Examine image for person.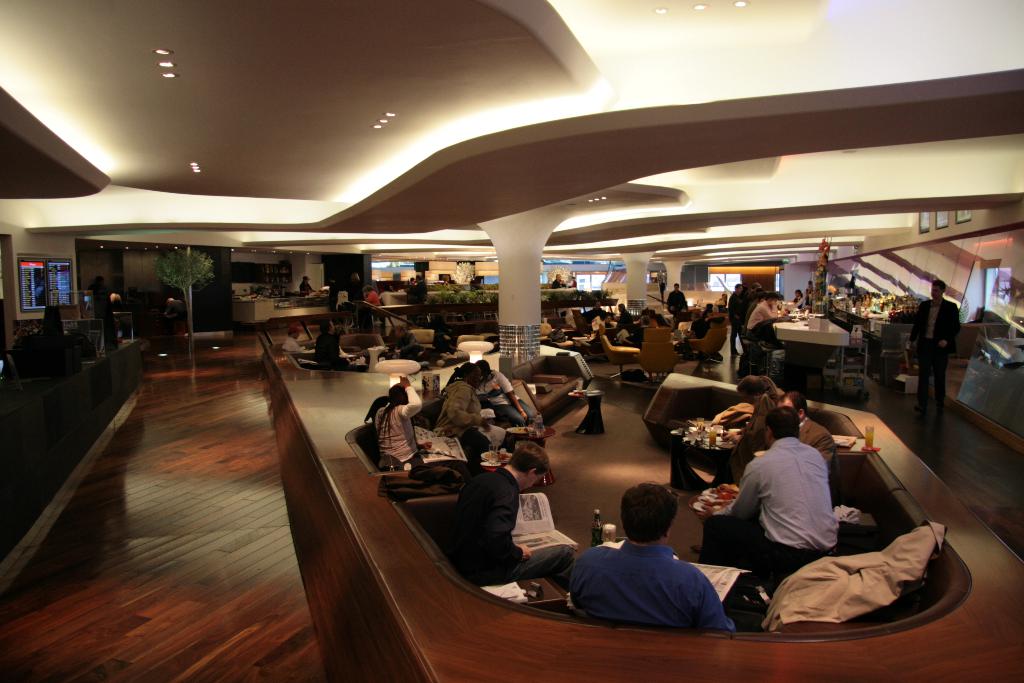
Examination result: {"left": 703, "top": 403, "right": 838, "bottom": 619}.
